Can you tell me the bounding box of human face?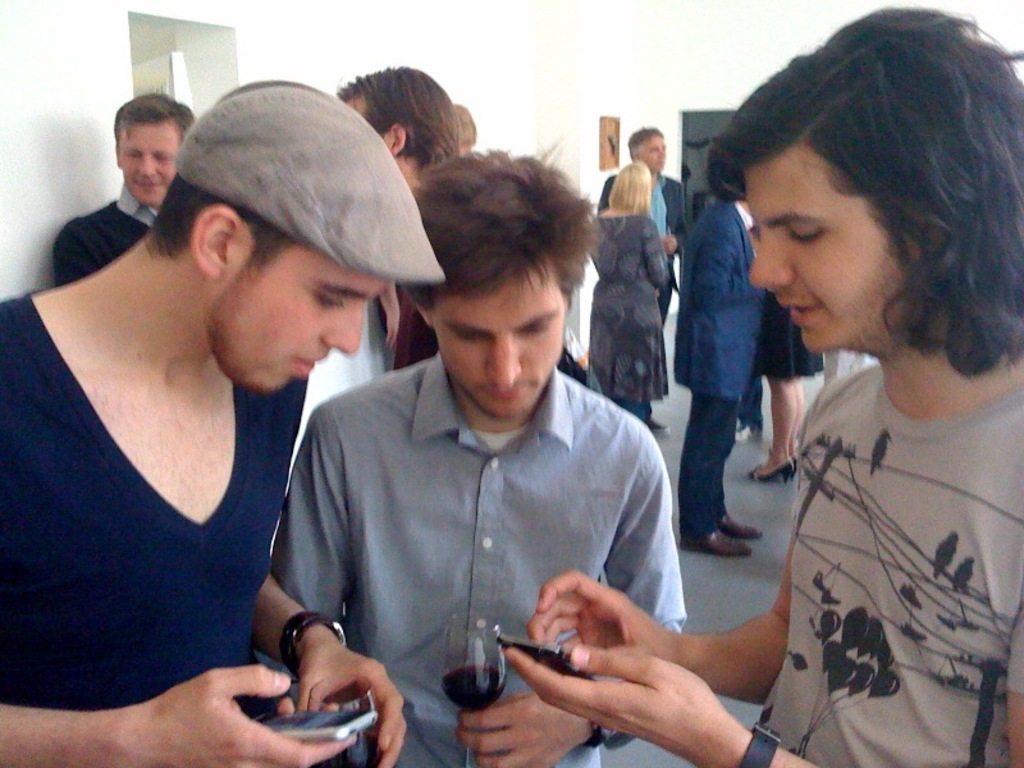
[640, 137, 669, 174].
